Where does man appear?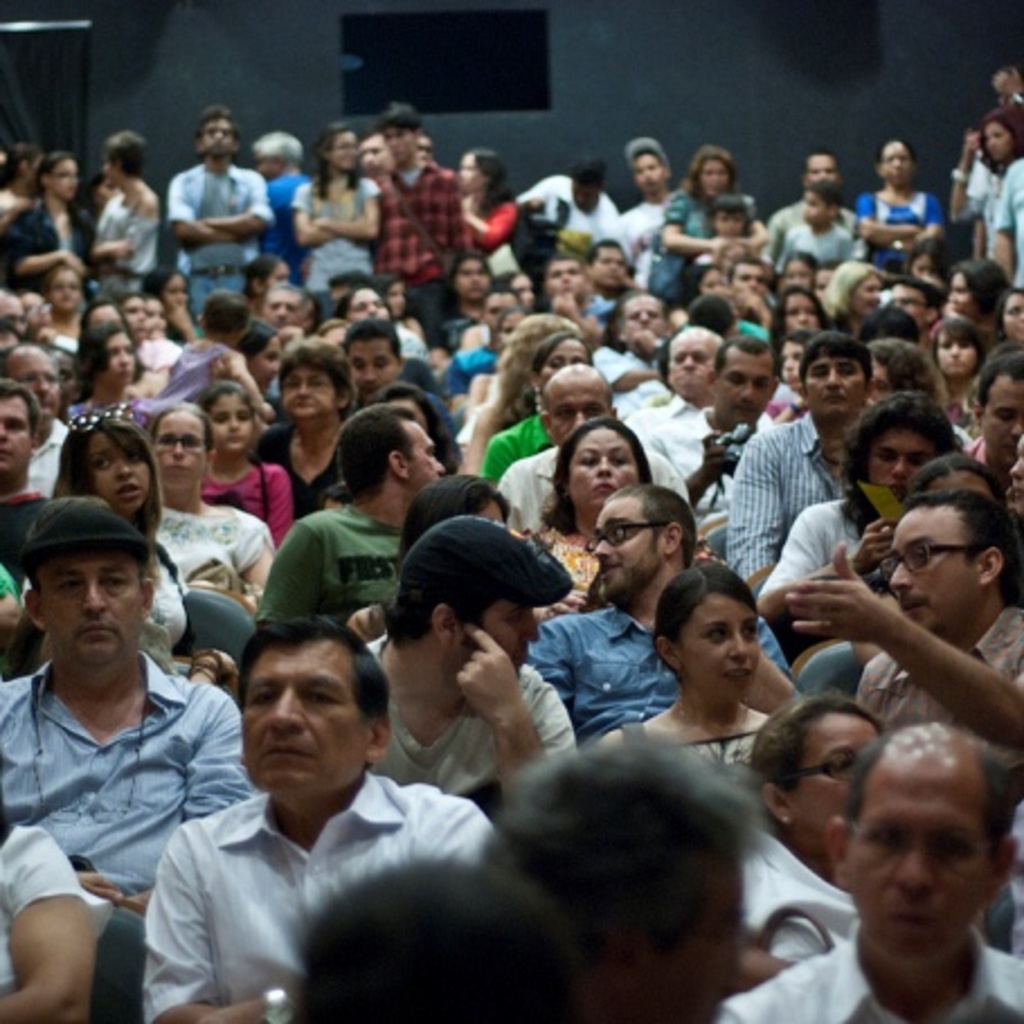
Appears at (left=617, top=133, right=682, bottom=290).
